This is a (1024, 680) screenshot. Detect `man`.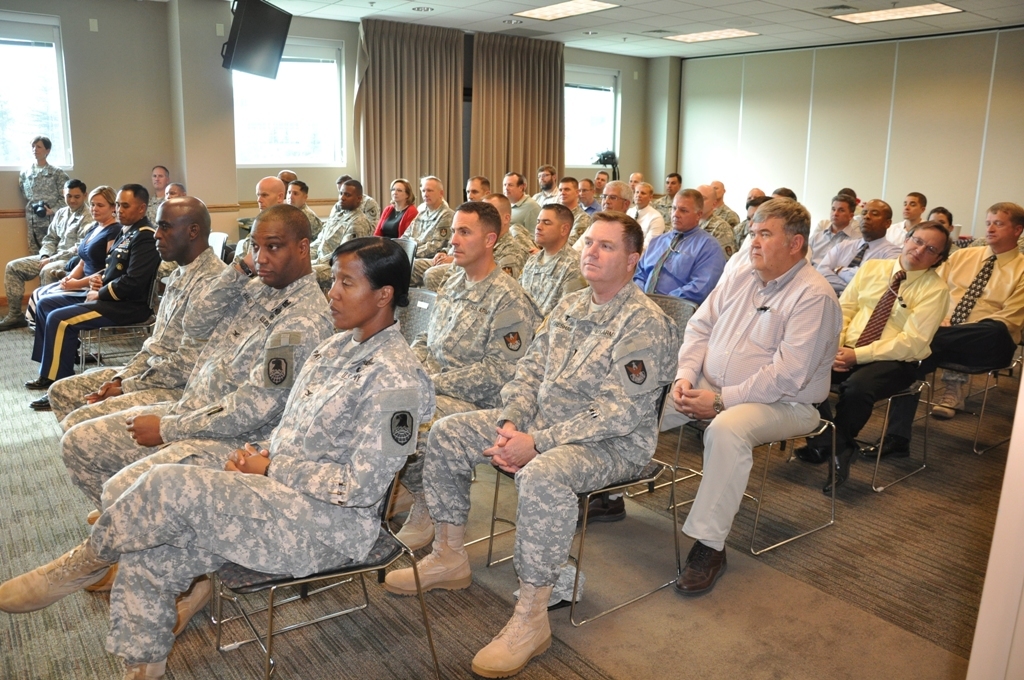
(0, 176, 98, 334).
